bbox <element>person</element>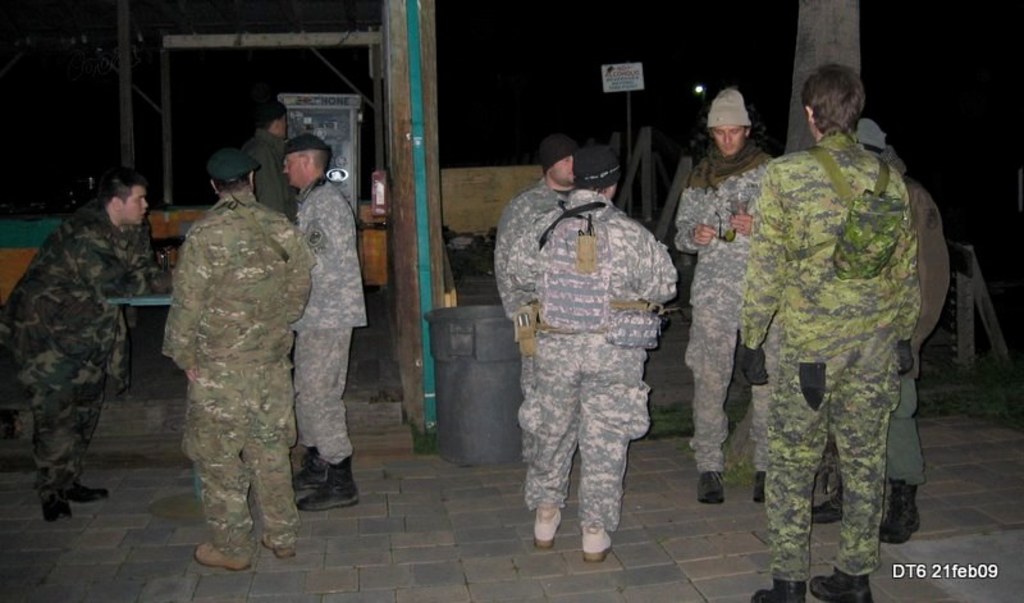
[left=490, top=157, right=575, bottom=511]
